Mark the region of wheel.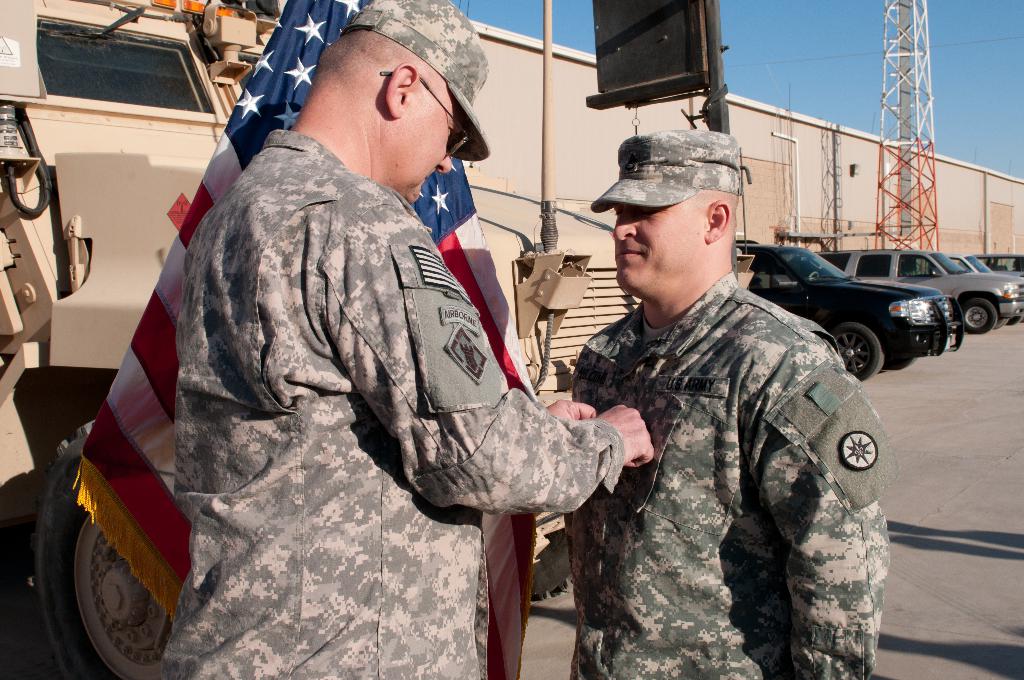
Region: x1=964, y1=296, x2=996, y2=333.
